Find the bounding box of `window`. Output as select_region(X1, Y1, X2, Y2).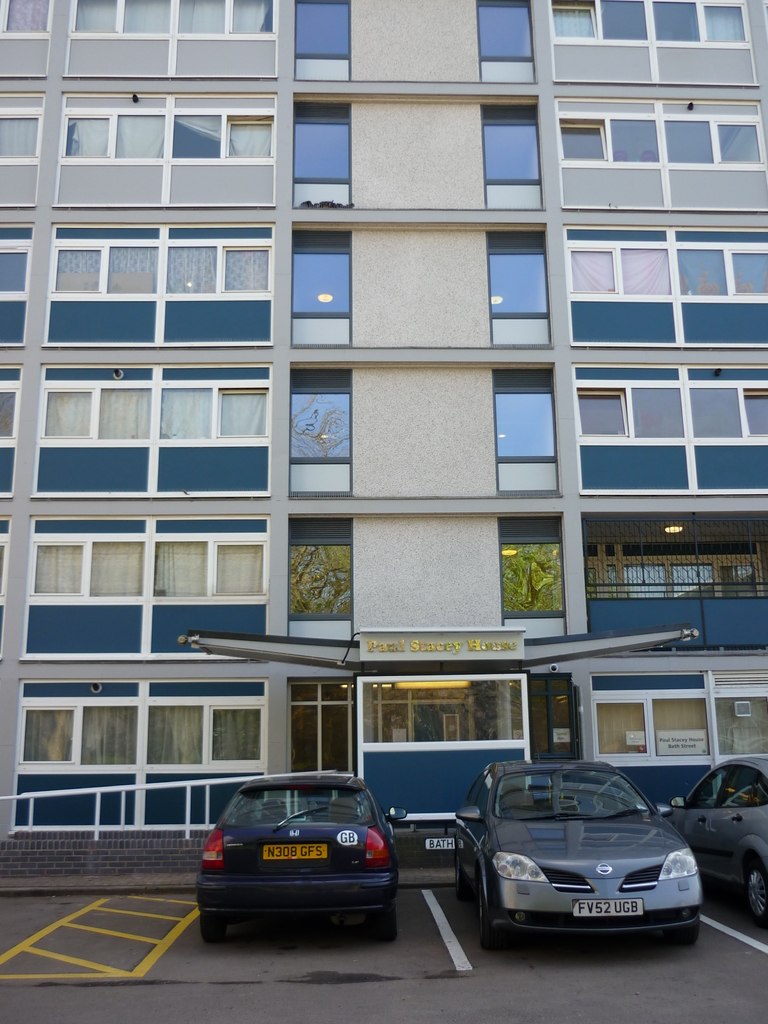
select_region(296, 0, 348, 84).
